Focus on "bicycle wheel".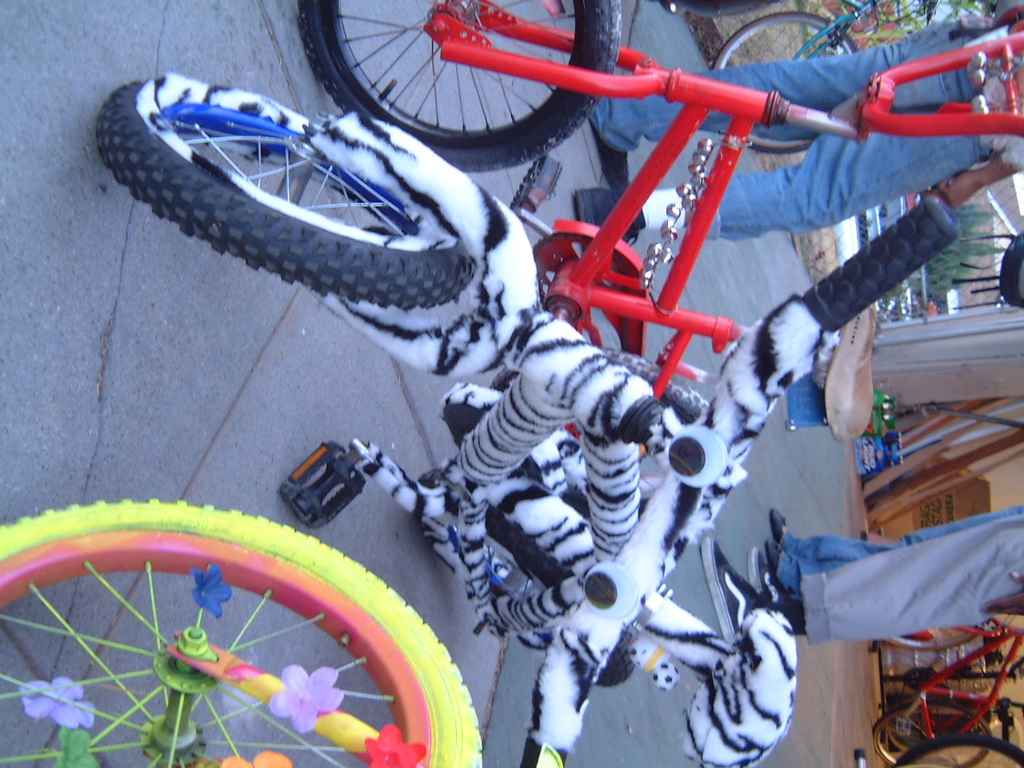
Focused at 883 626 975 654.
